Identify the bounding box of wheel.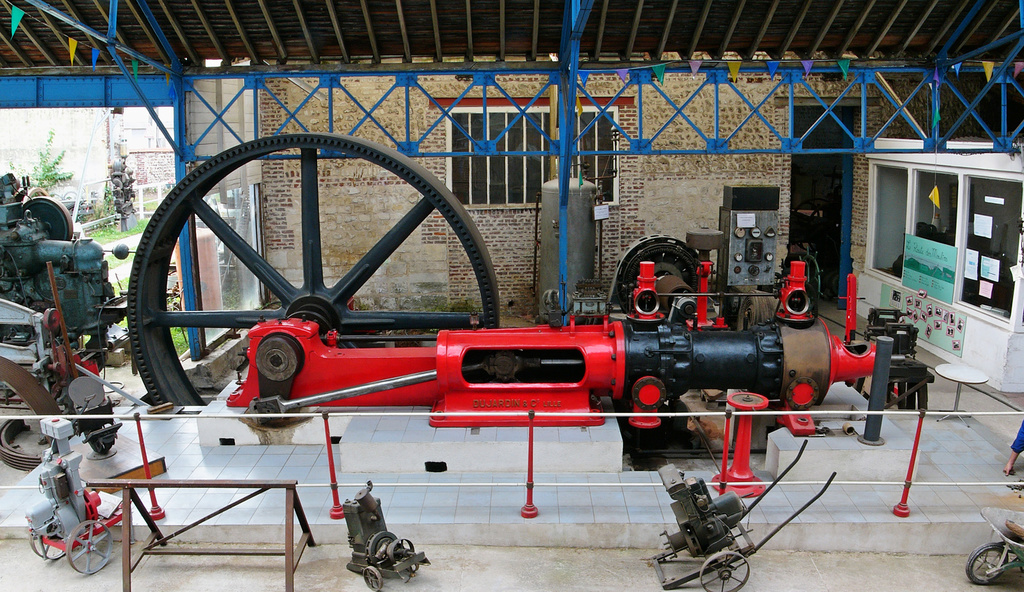
select_region(29, 533, 66, 561).
